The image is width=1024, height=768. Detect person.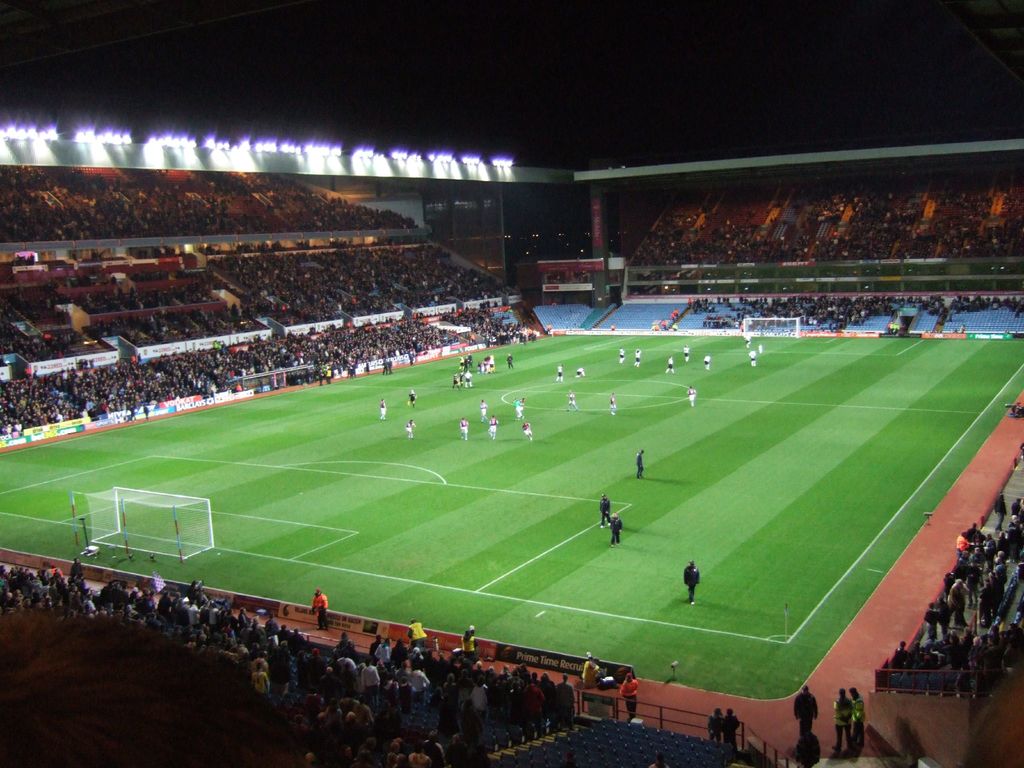
Detection: 487 416 500 436.
